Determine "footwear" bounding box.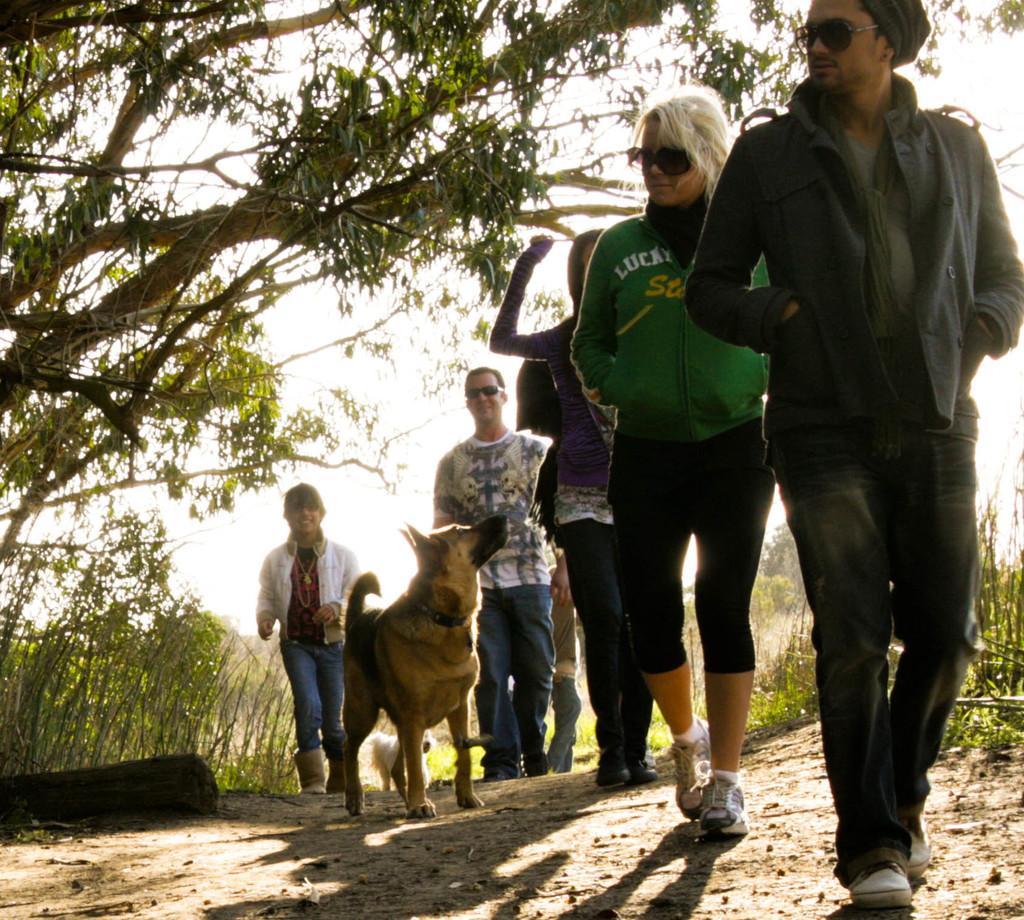
Determined: 669 715 716 823.
